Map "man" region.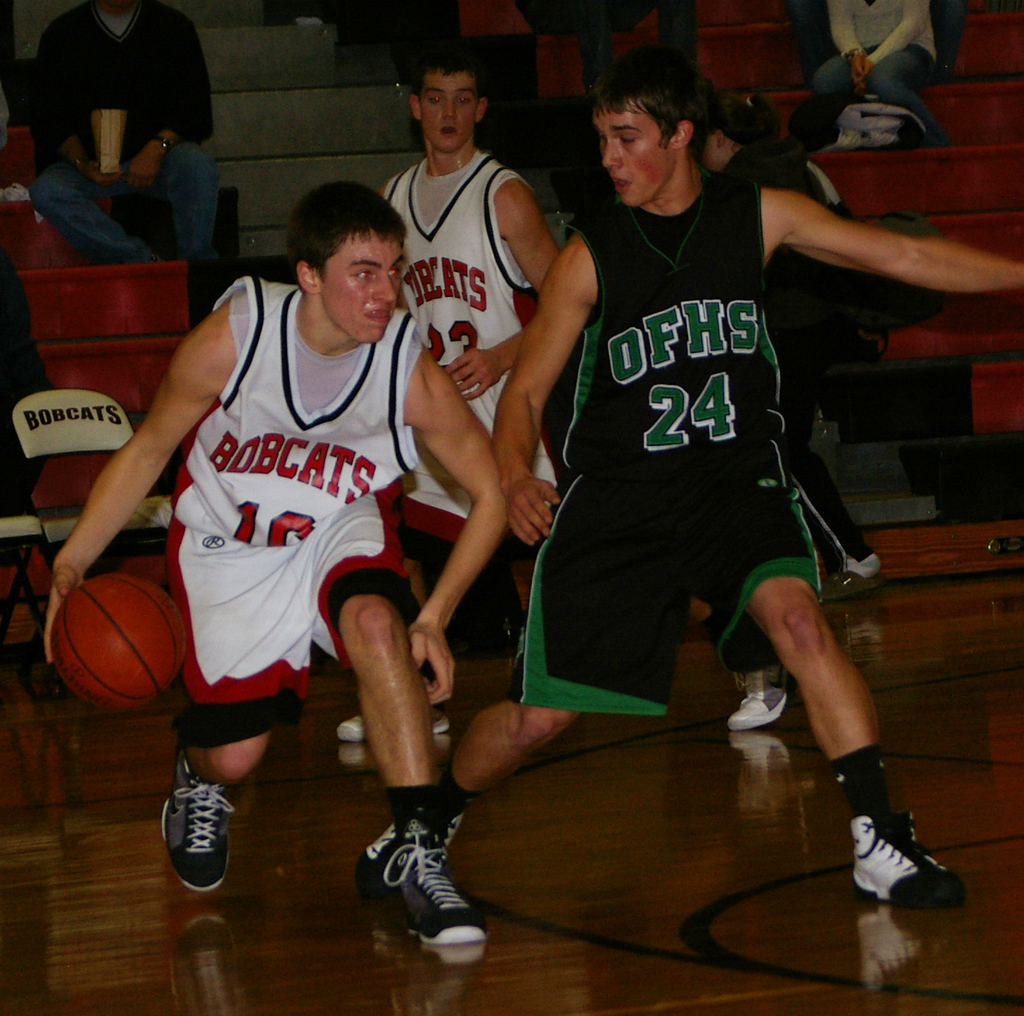
Mapped to {"left": 27, "top": 0, "right": 218, "bottom": 280}.
